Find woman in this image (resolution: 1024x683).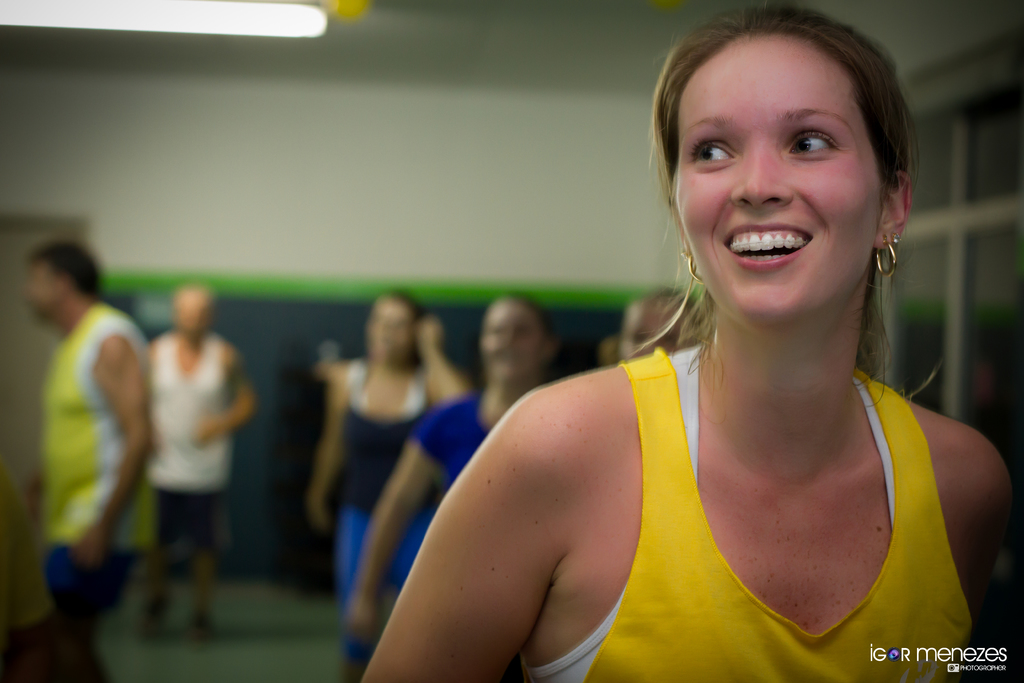
Rect(307, 294, 477, 682).
